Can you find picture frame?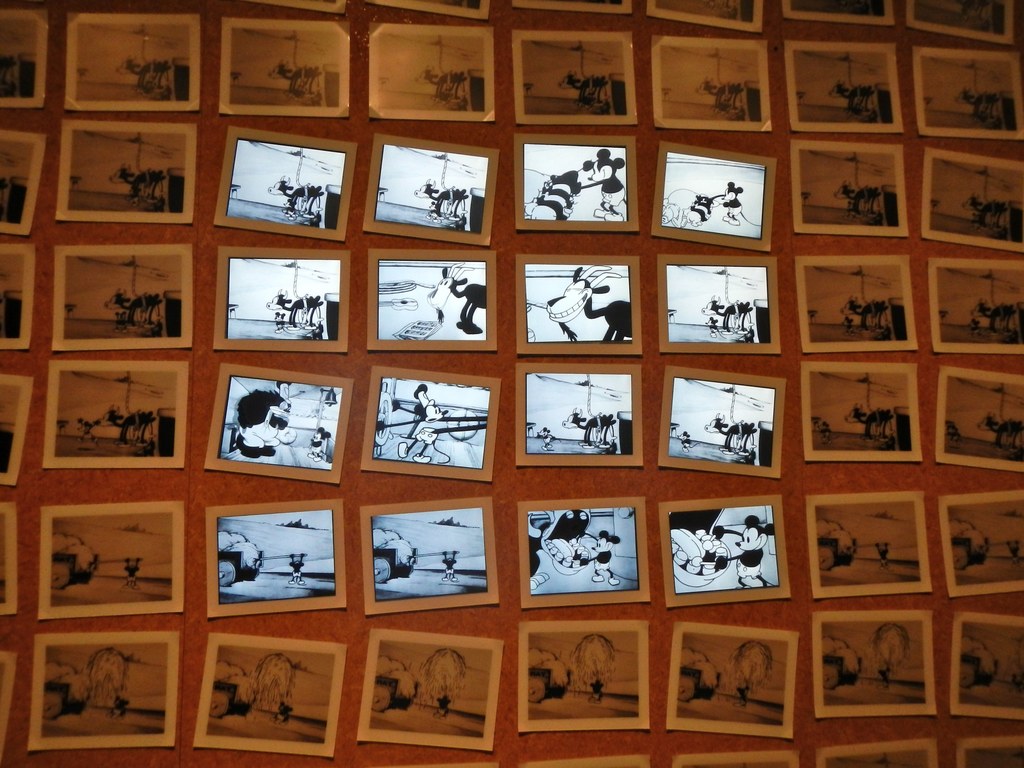
Yes, bounding box: [217, 245, 357, 356].
